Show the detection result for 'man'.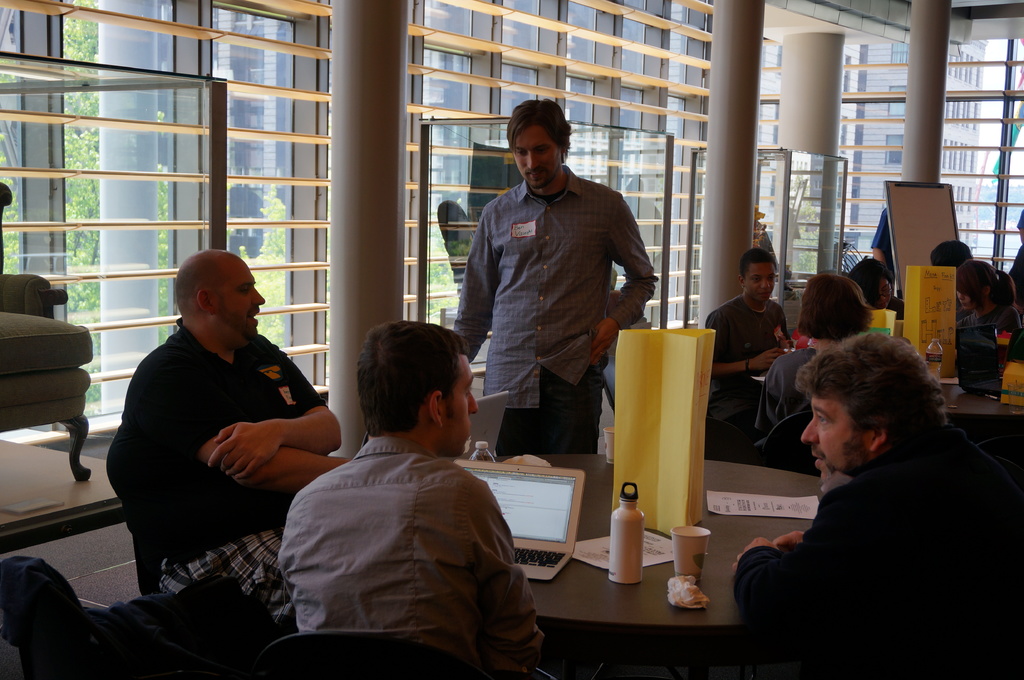
[730, 326, 1023, 679].
